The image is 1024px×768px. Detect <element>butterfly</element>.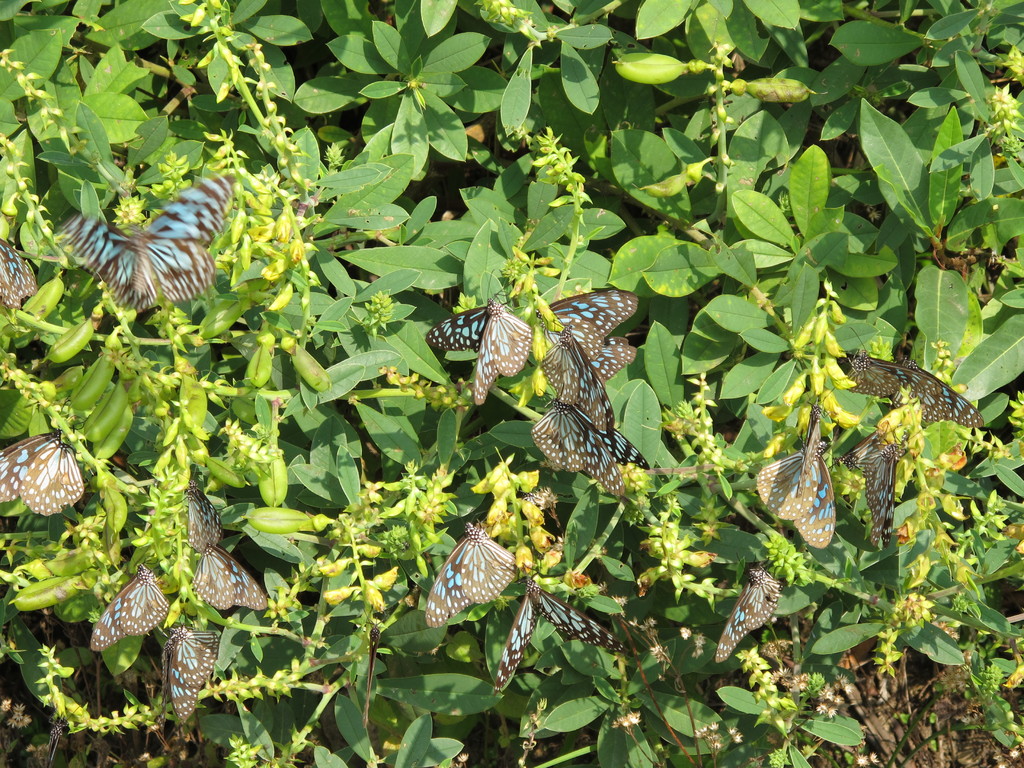
Detection: 0,420,86,525.
